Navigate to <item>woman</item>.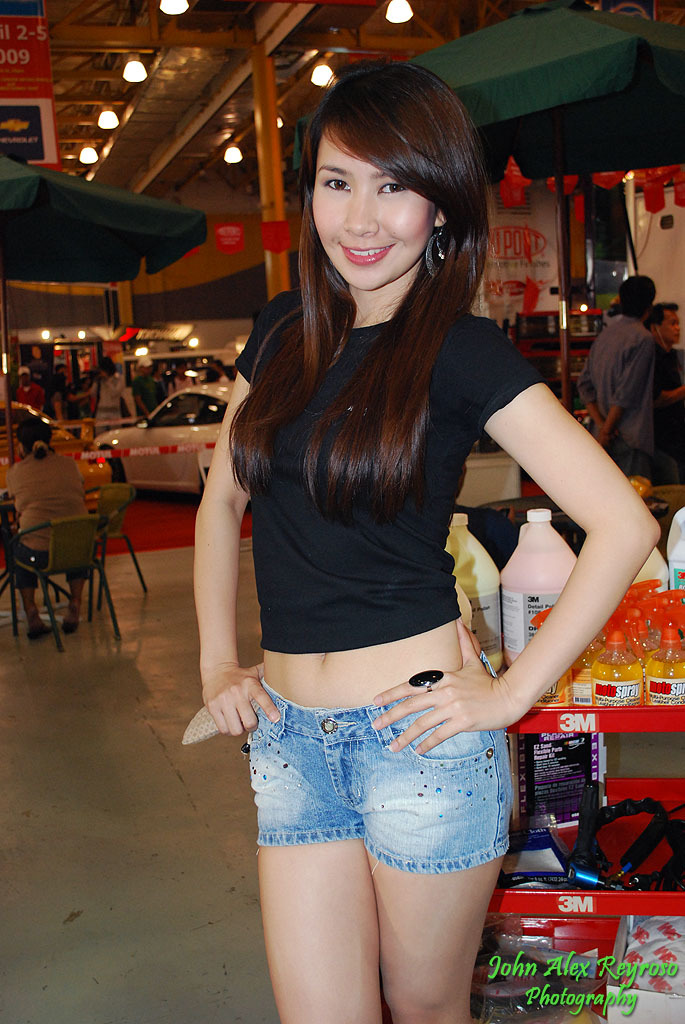
Navigation target: [1,423,104,643].
